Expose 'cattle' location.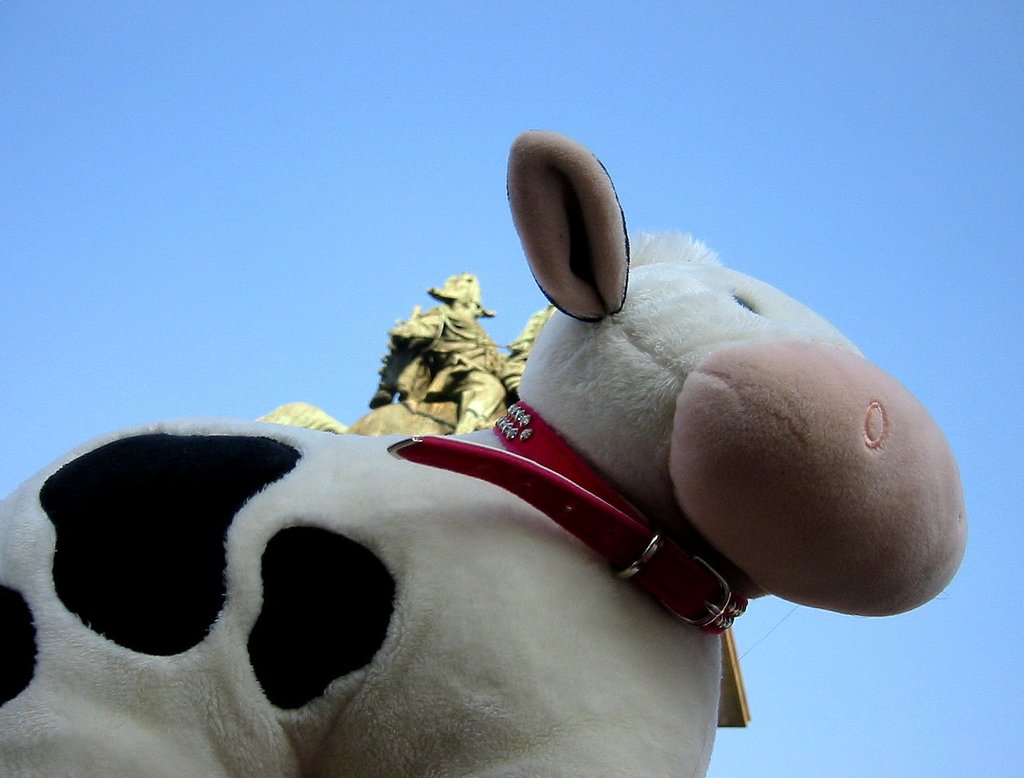
Exposed at (0, 130, 968, 777).
